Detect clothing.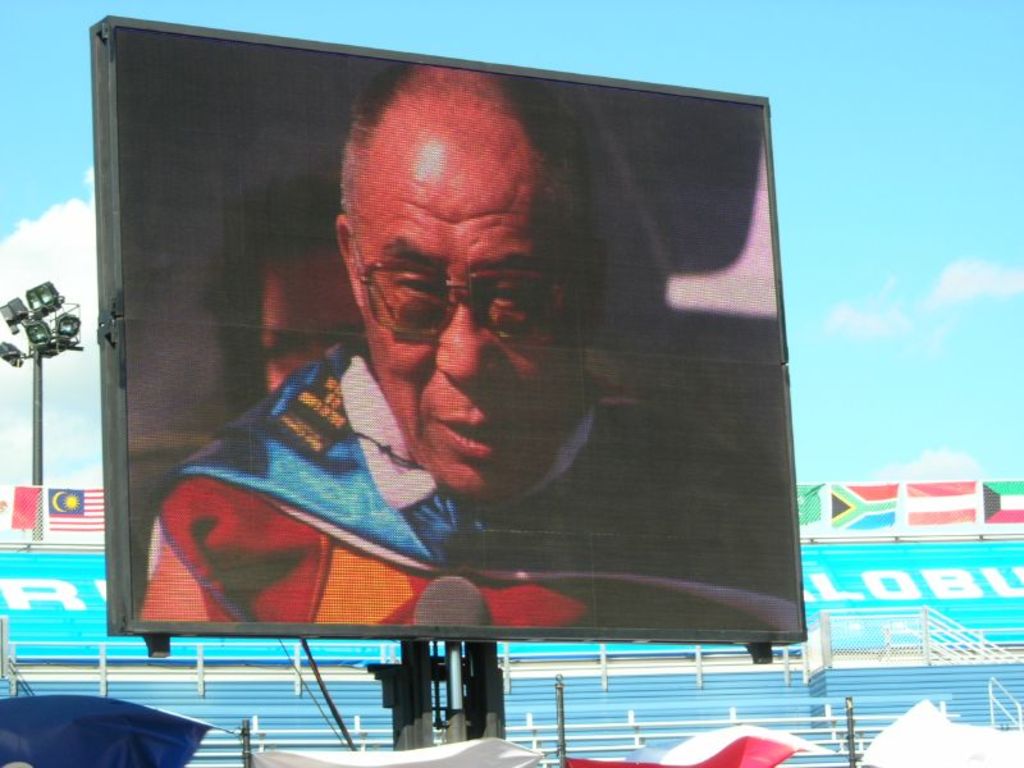
Detected at pyautogui.locateOnScreen(129, 321, 804, 636).
